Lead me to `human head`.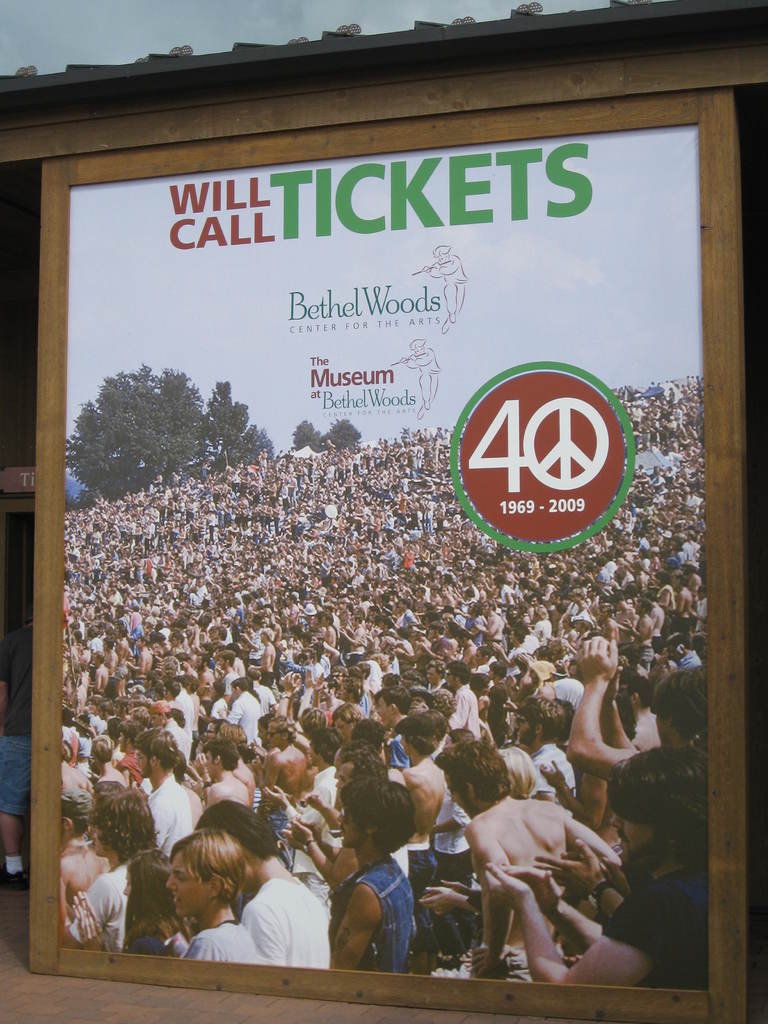
Lead to x1=334, y1=739, x2=390, y2=790.
